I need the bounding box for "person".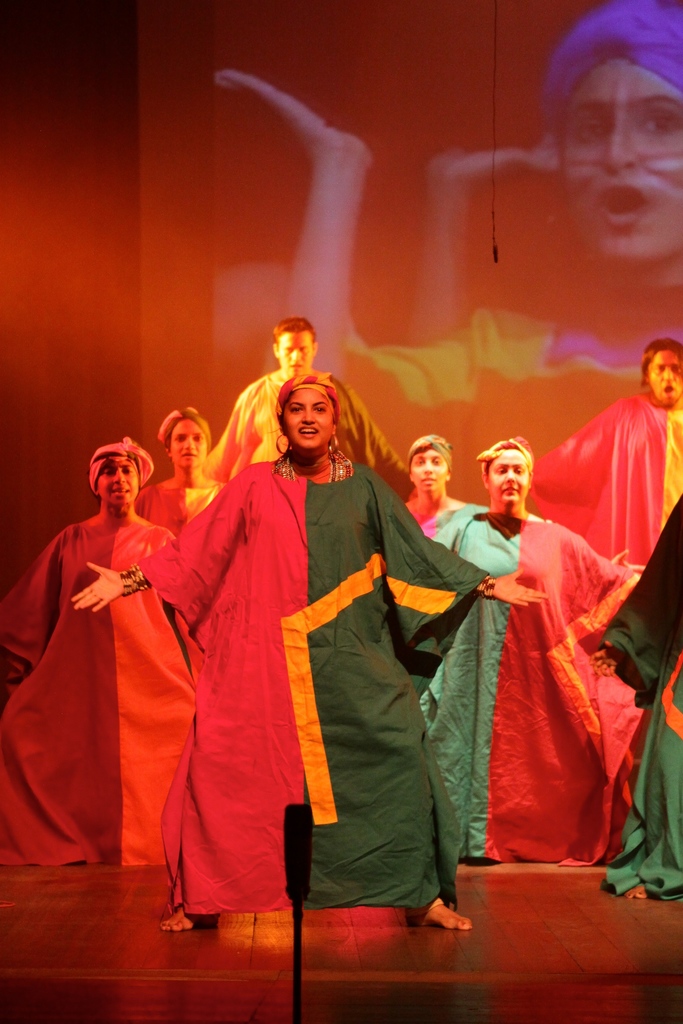
Here it is: (415, 442, 644, 863).
